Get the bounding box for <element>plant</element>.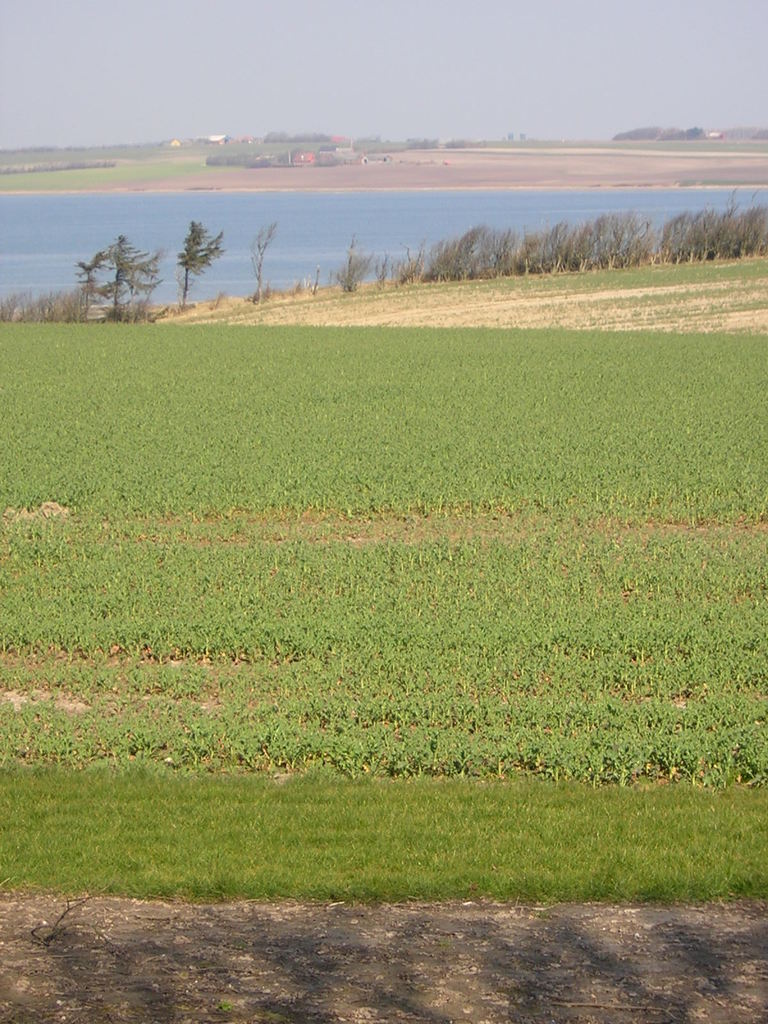
box=[84, 230, 163, 307].
